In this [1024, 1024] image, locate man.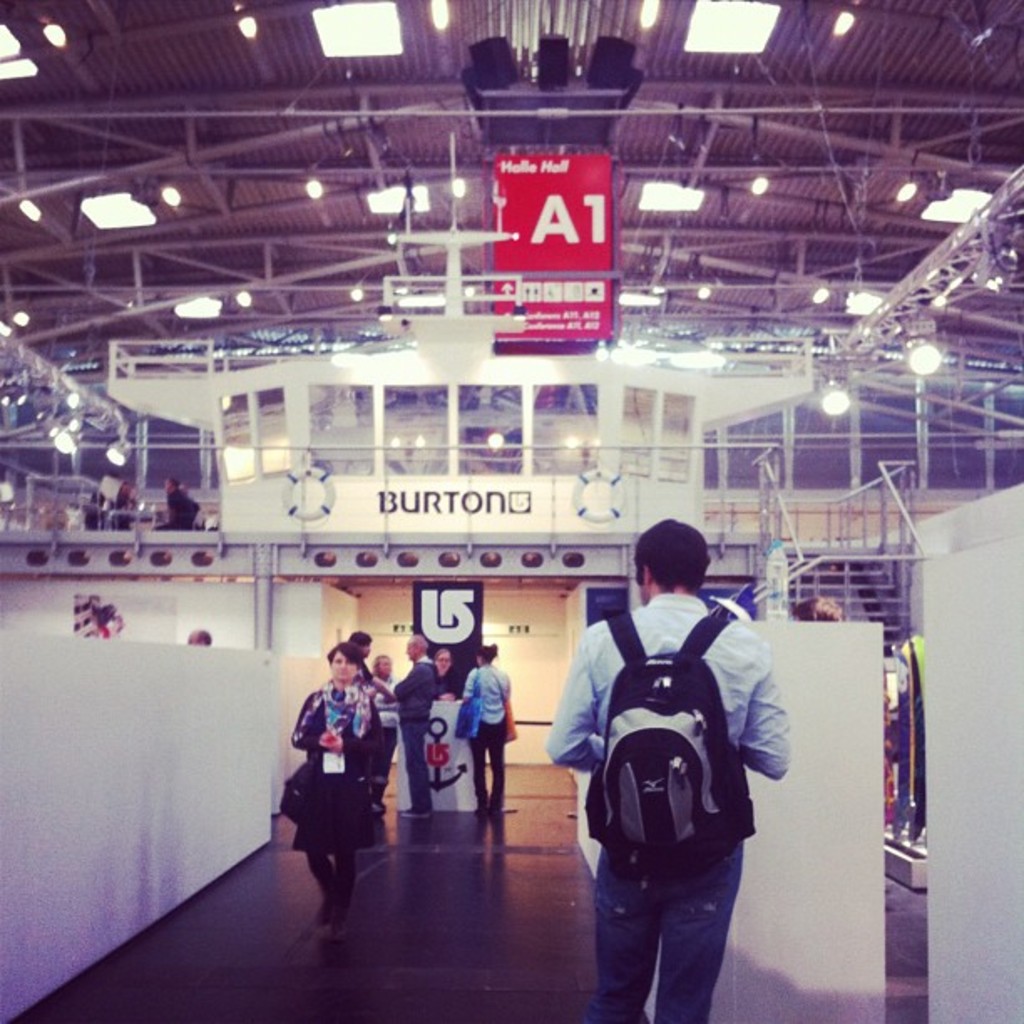
Bounding box: [353, 624, 388, 810].
